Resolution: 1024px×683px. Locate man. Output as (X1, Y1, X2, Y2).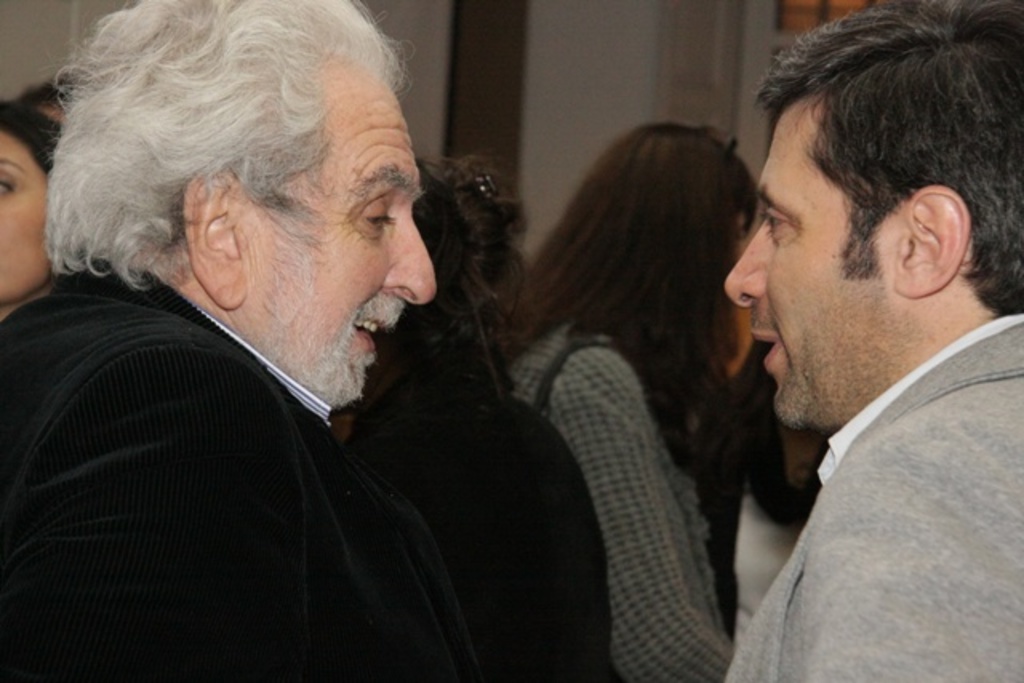
(0, 13, 610, 646).
